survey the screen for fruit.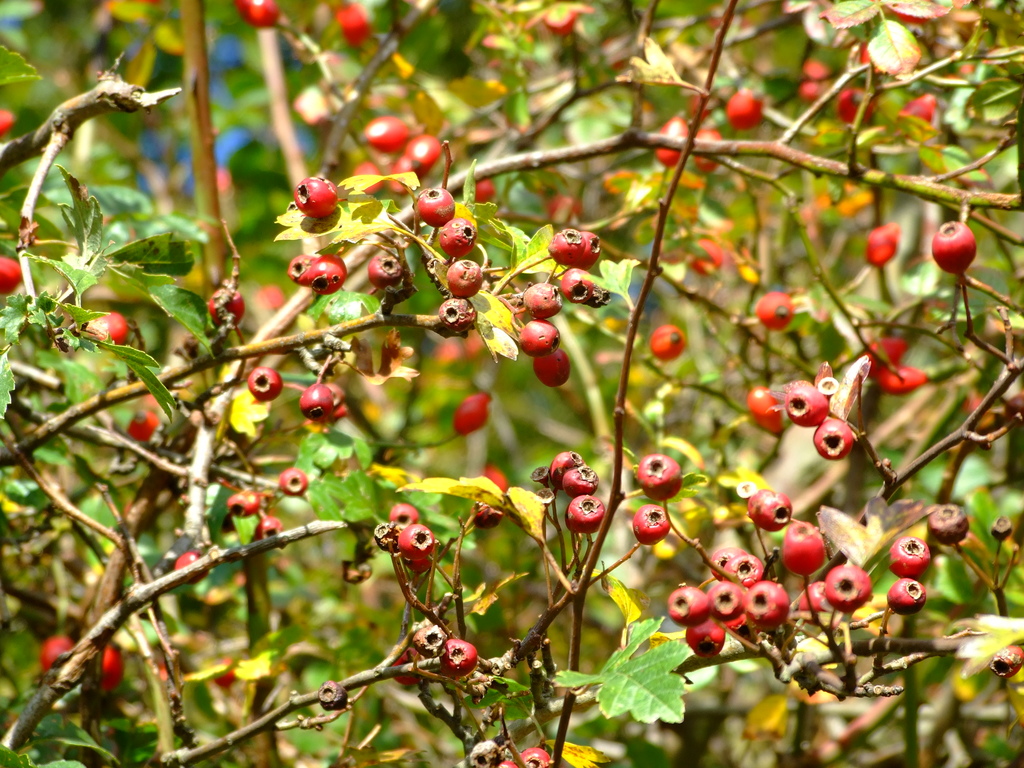
Survey found: detection(301, 253, 347, 294).
